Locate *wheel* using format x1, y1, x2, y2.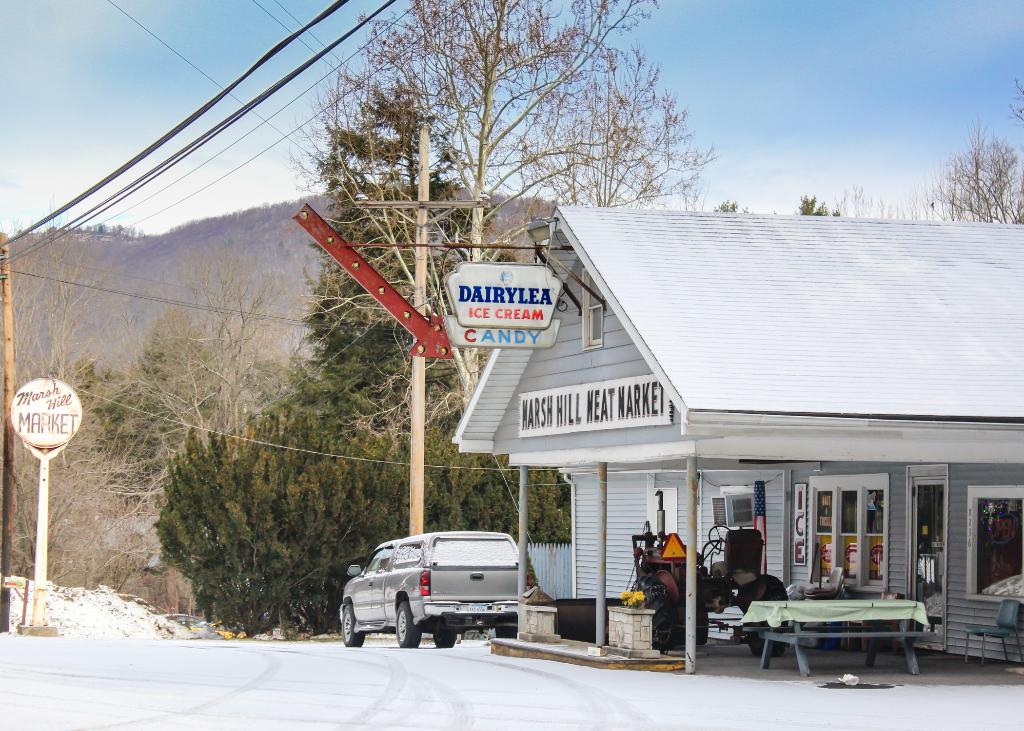
496, 618, 520, 638.
